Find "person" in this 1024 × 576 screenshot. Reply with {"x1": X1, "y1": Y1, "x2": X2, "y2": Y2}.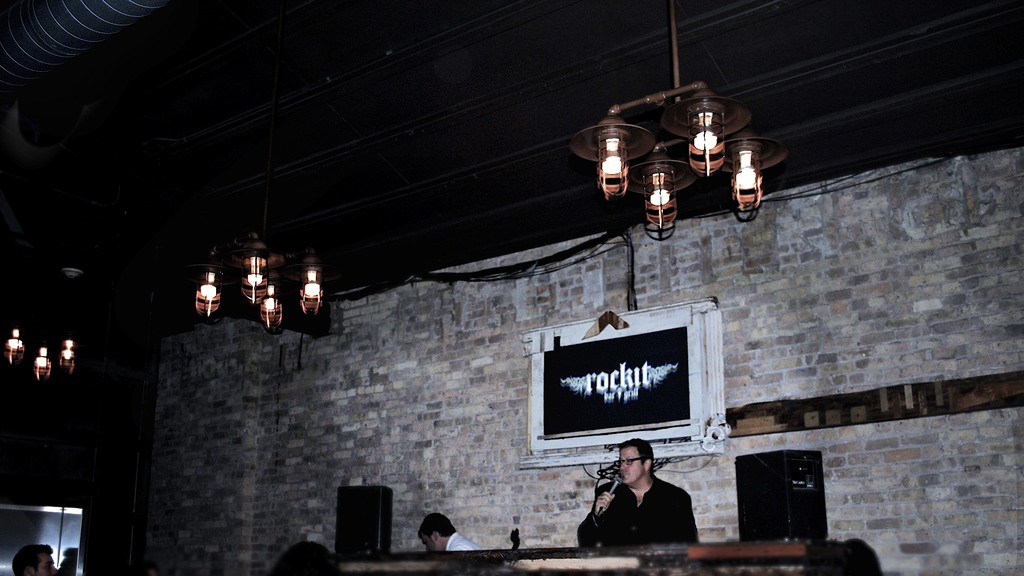
{"x1": 417, "y1": 514, "x2": 479, "y2": 550}.
